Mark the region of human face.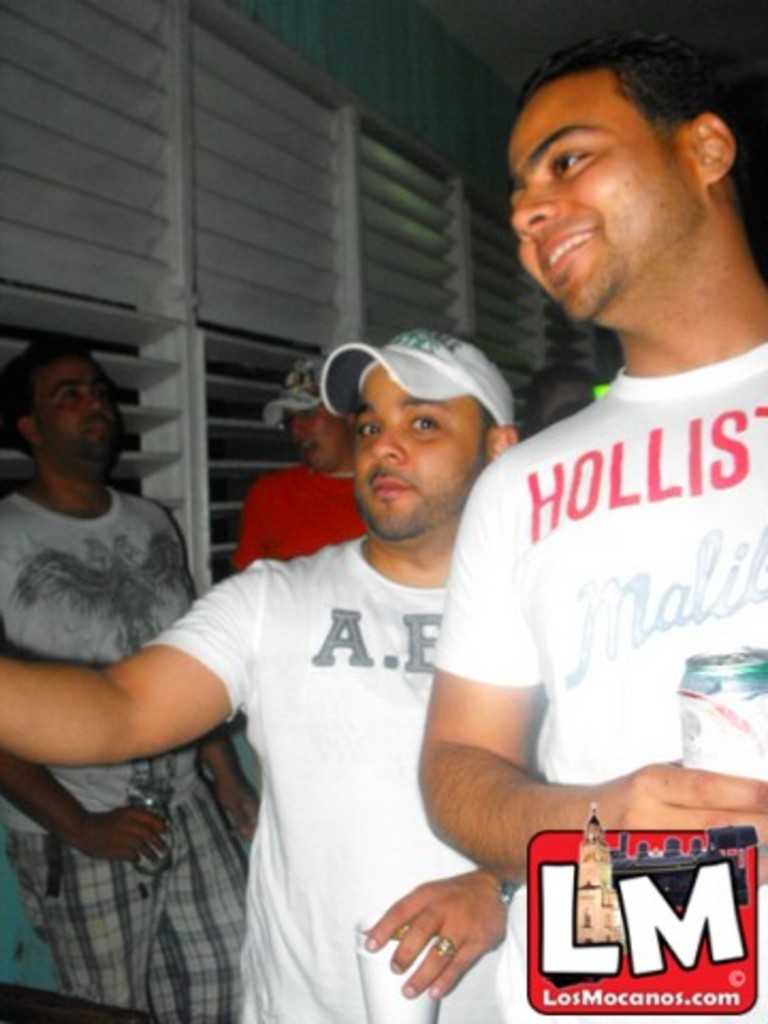
Region: (30, 358, 113, 471).
